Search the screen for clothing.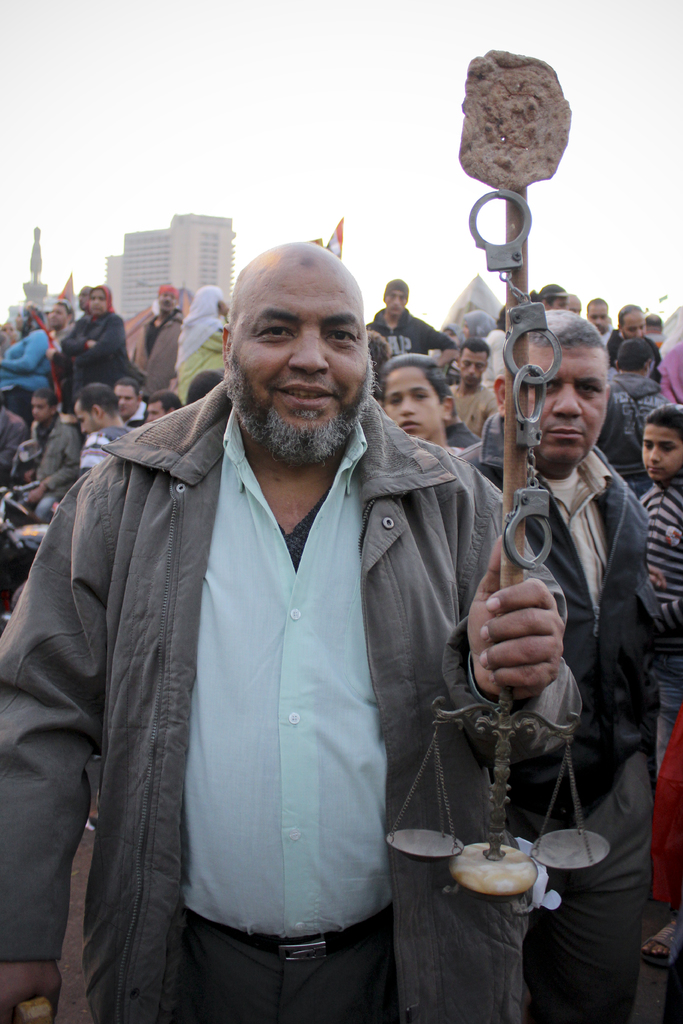
Found at x1=454 y1=433 x2=612 y2=948.
